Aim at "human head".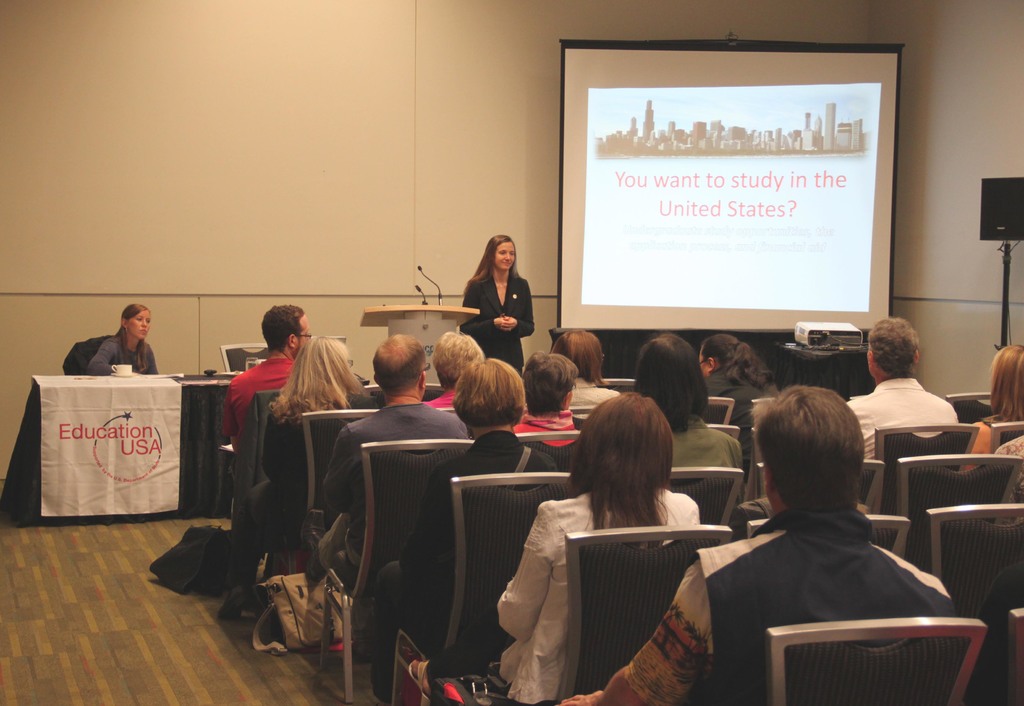
Aimed at rect(700, 332, 742, 376).
